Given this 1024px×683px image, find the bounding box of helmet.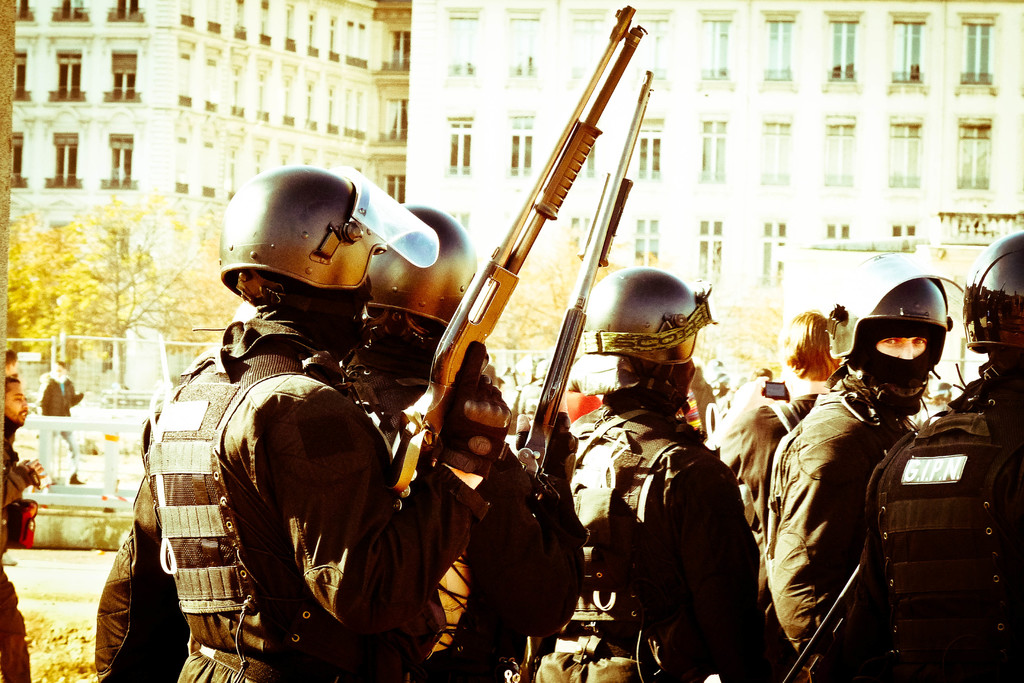
(x1=212, y1=171, x2=429, y2=347).
